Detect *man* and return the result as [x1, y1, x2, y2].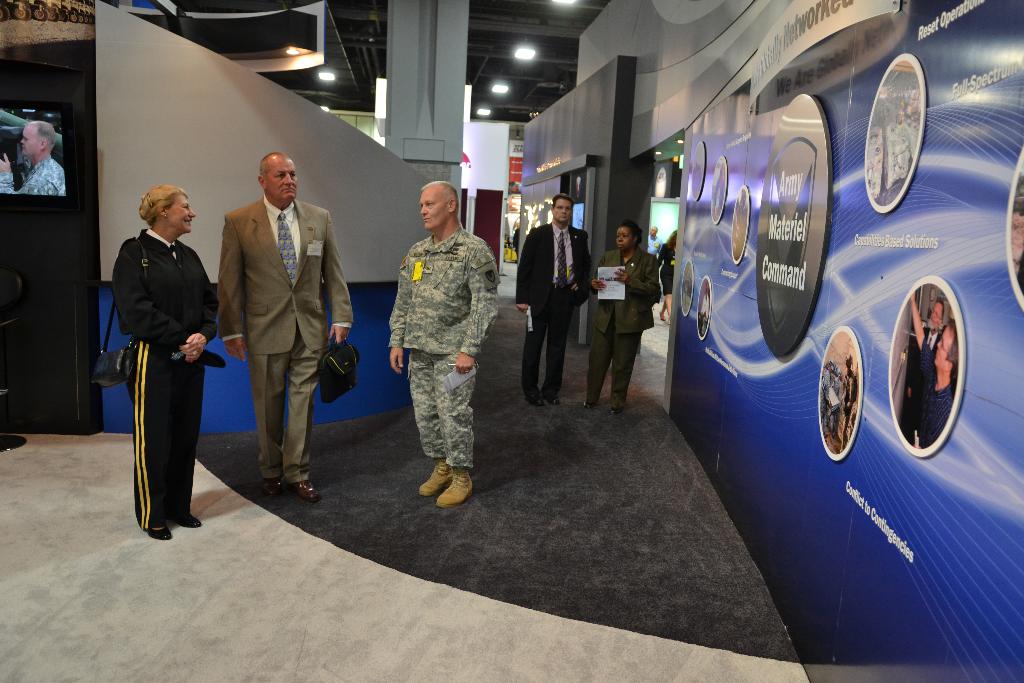
[516, 193, 589, 405].
